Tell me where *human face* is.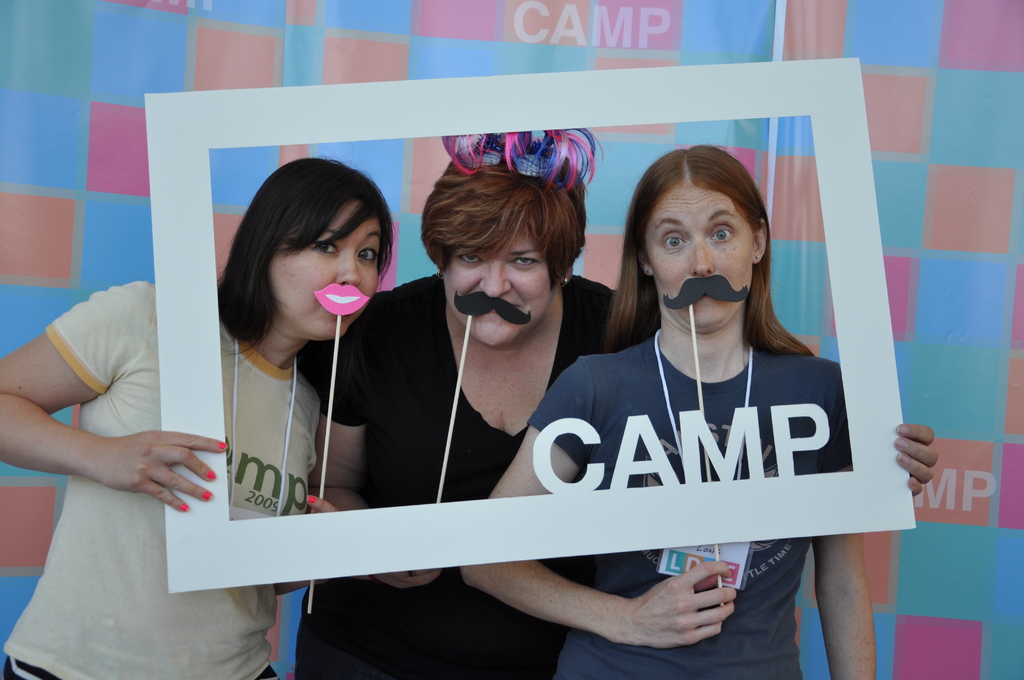
*human face* is at select_region(645, 180, 753, 334).
